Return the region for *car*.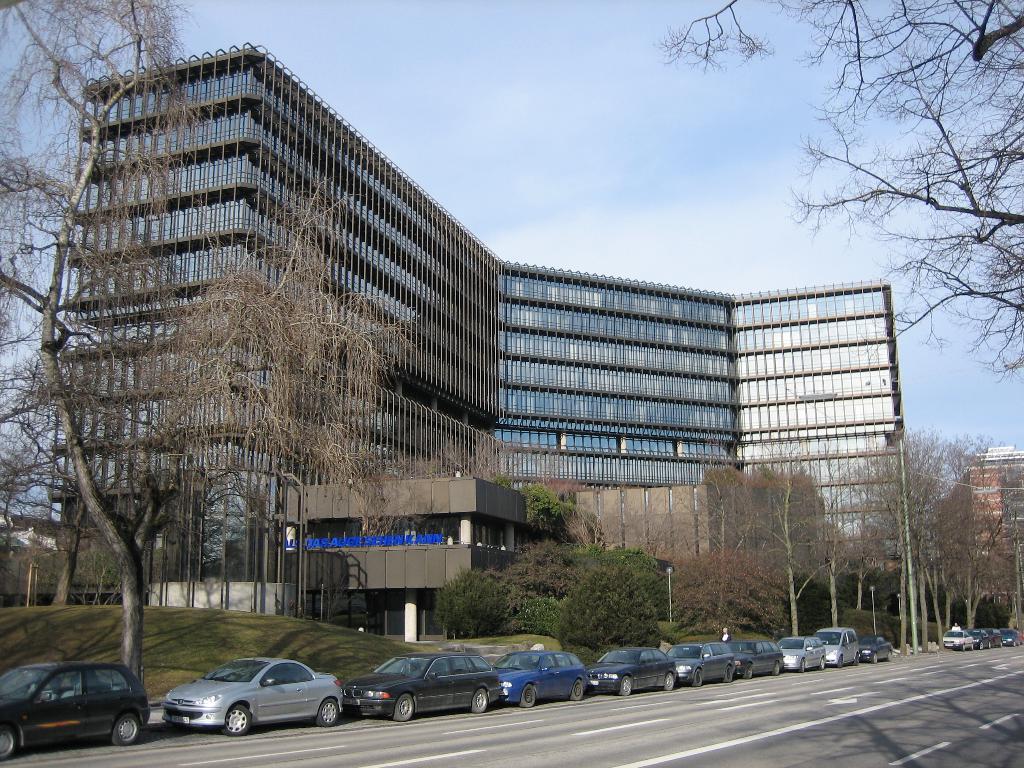
582 639 681 696.
